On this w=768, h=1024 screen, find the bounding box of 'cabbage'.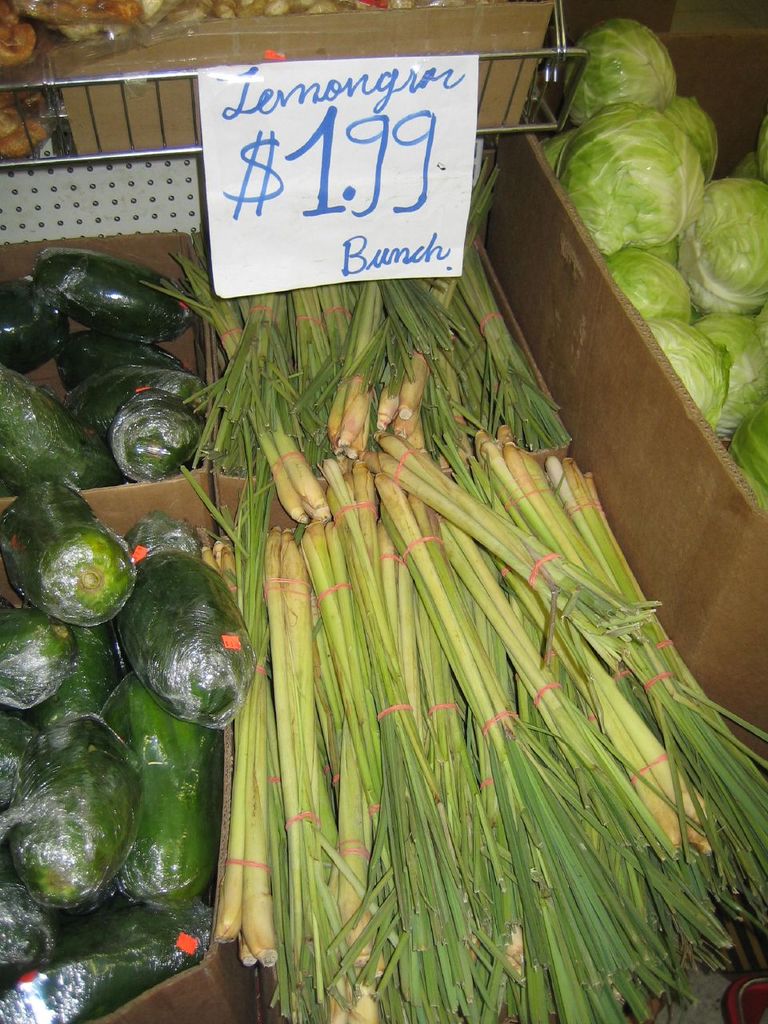
Bounding box: x1=678, y1=174, x2=767, y2=302.
